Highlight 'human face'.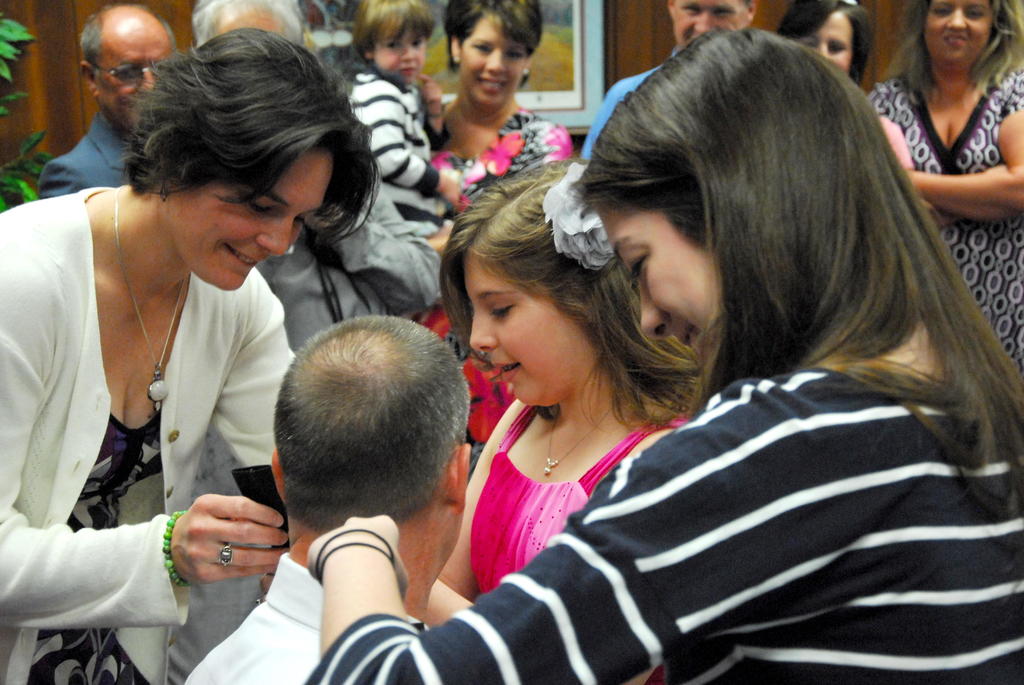
Highlighted region: left=461, top=13, right=530, bottom=105.
